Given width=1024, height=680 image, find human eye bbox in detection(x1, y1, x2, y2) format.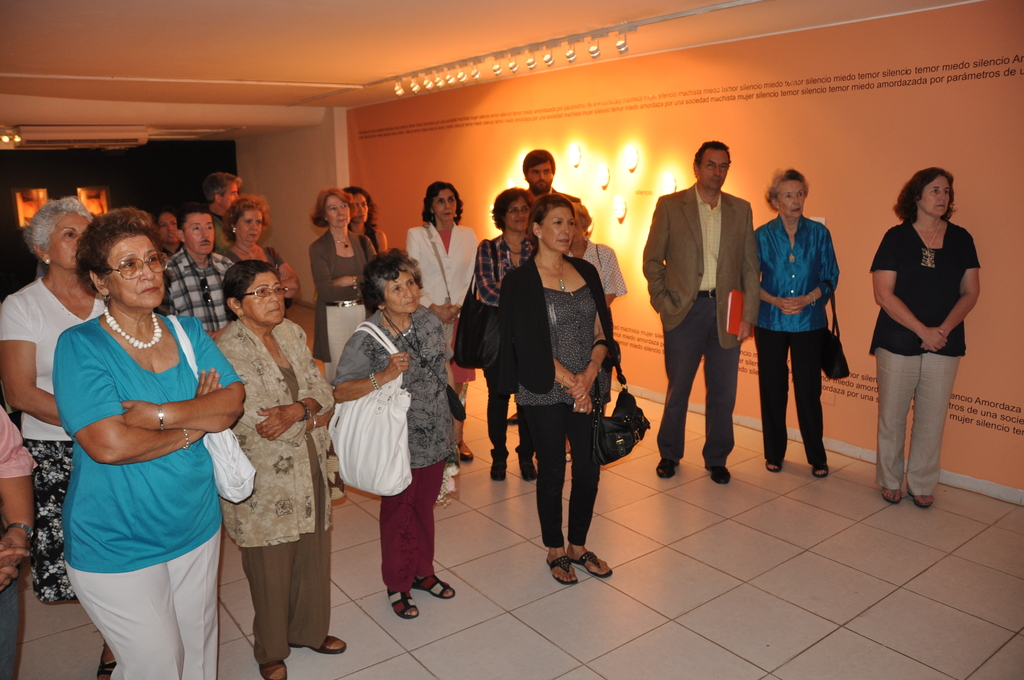
detection(255, 286, 265, 295).
